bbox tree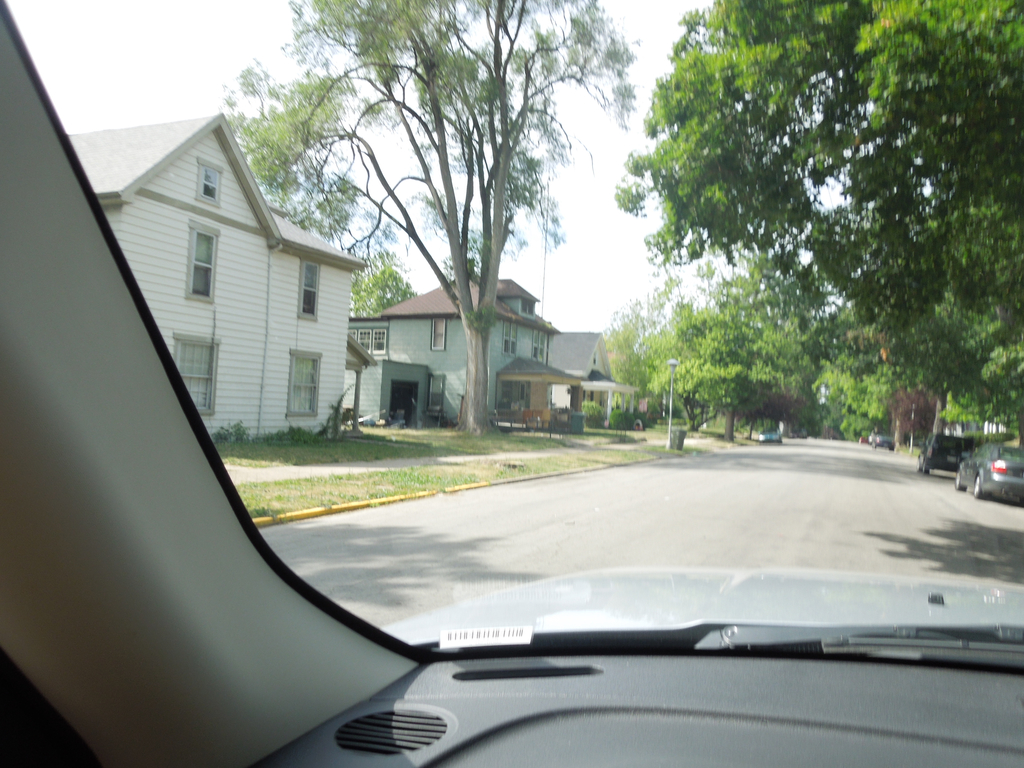
{"left": 649, "top": 250, "right": 818, "bottom": 442}
